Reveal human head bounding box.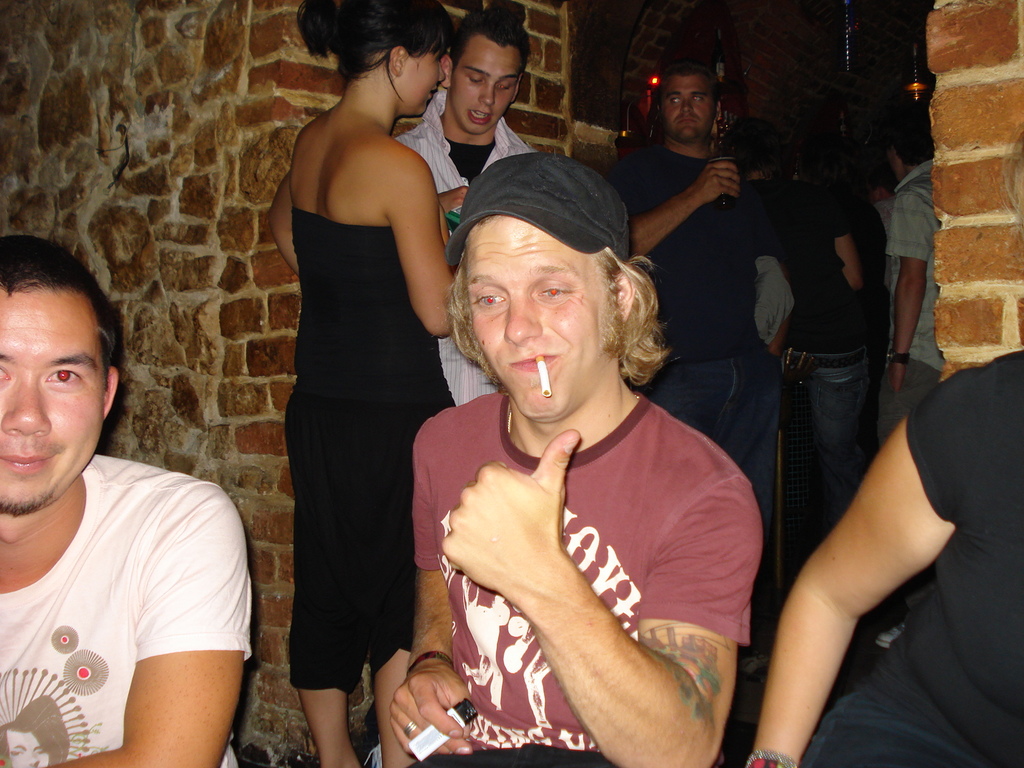
Revealed: (330, 0, 453, 120).
